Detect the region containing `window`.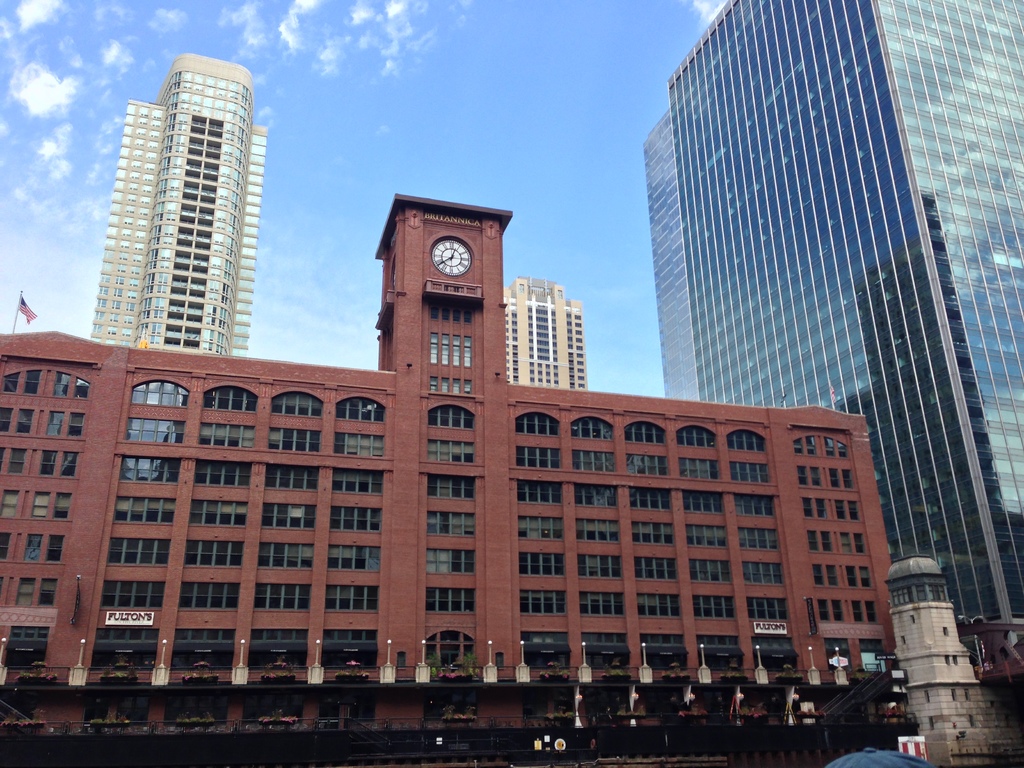
box=[633, 522, 675, 544].
